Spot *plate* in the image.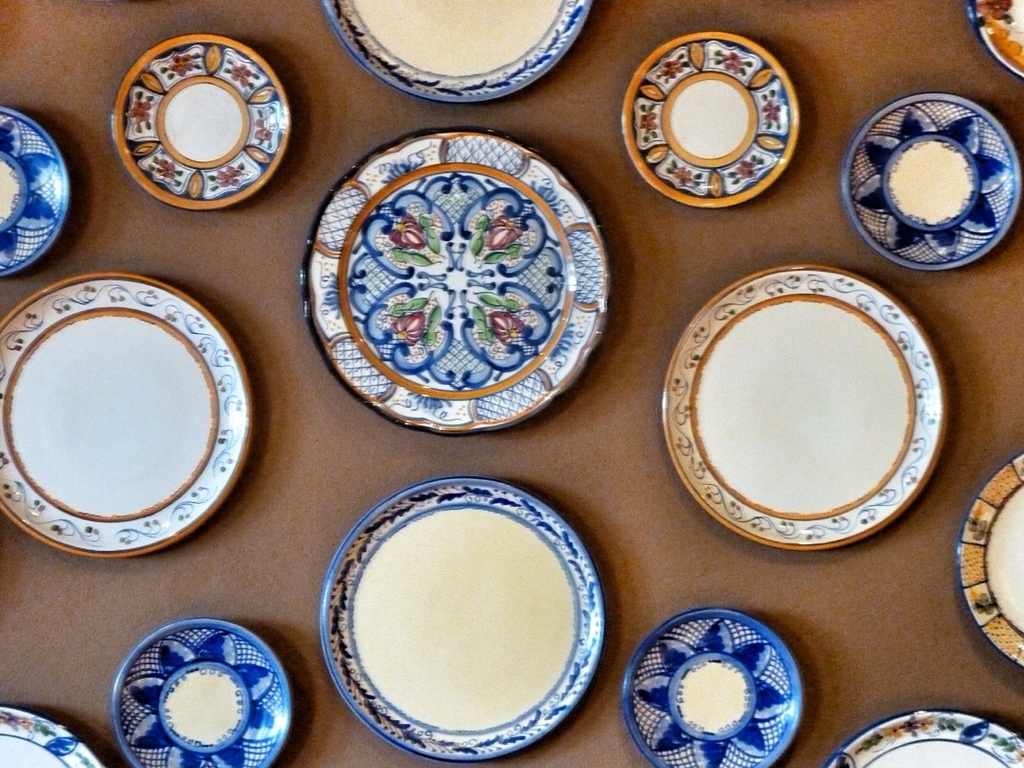
*plate* found at l=840, t=91, r=1022, b=273.
